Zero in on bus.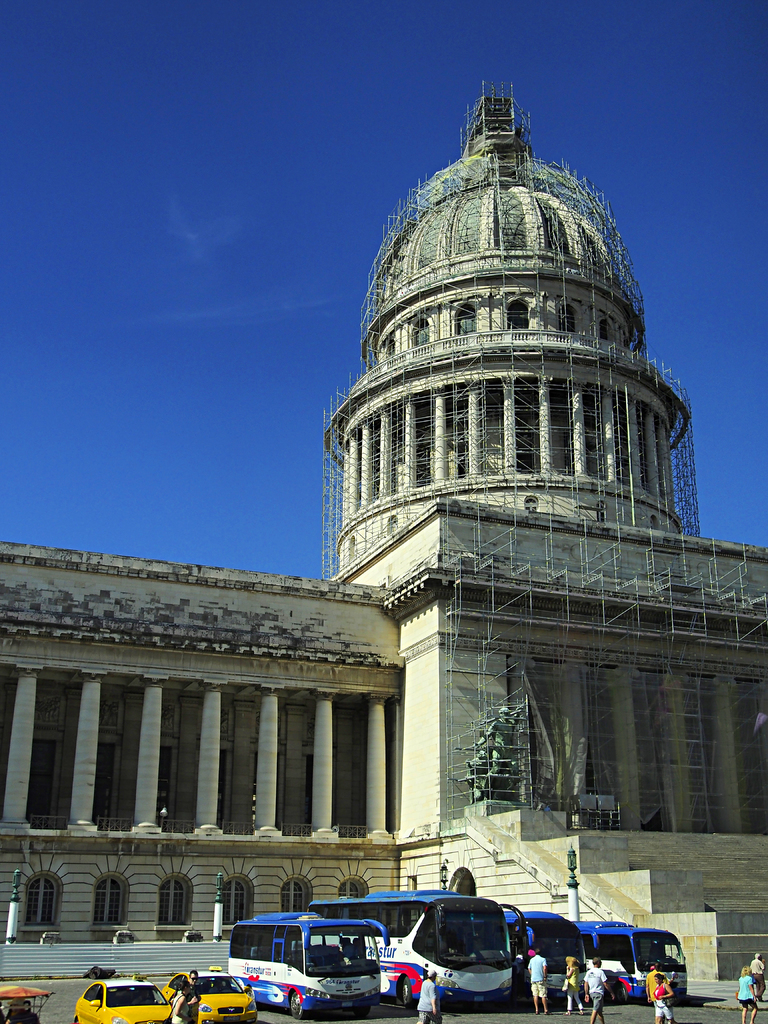
Zeroed in: (x1=228, y1=910, x2=394, y2=1022).
